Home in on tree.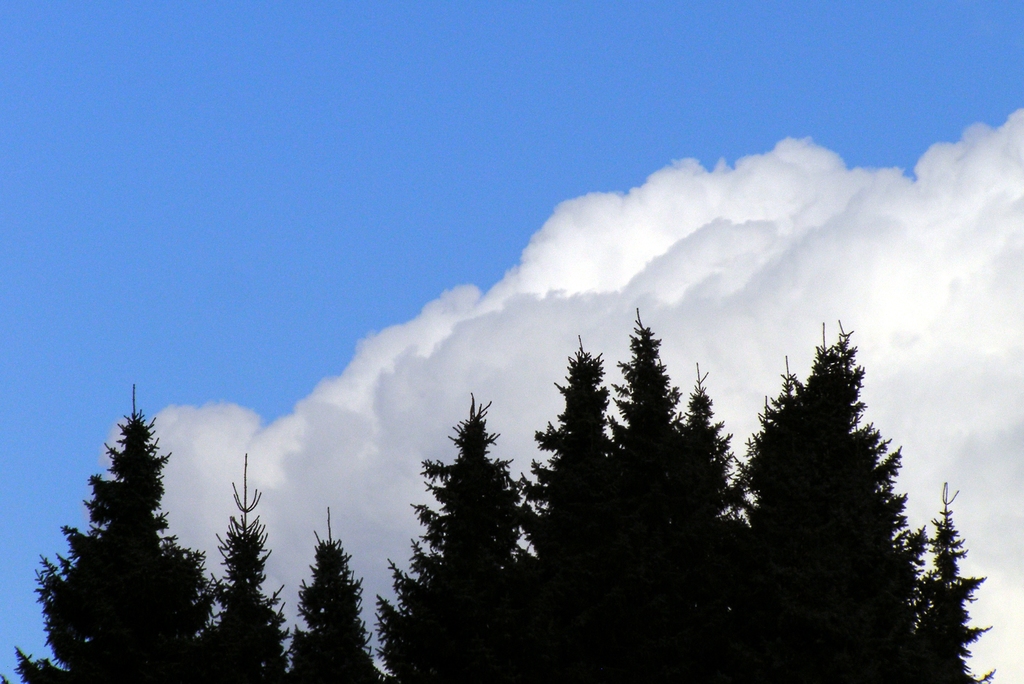
Homed in at 917:478:988:681.
